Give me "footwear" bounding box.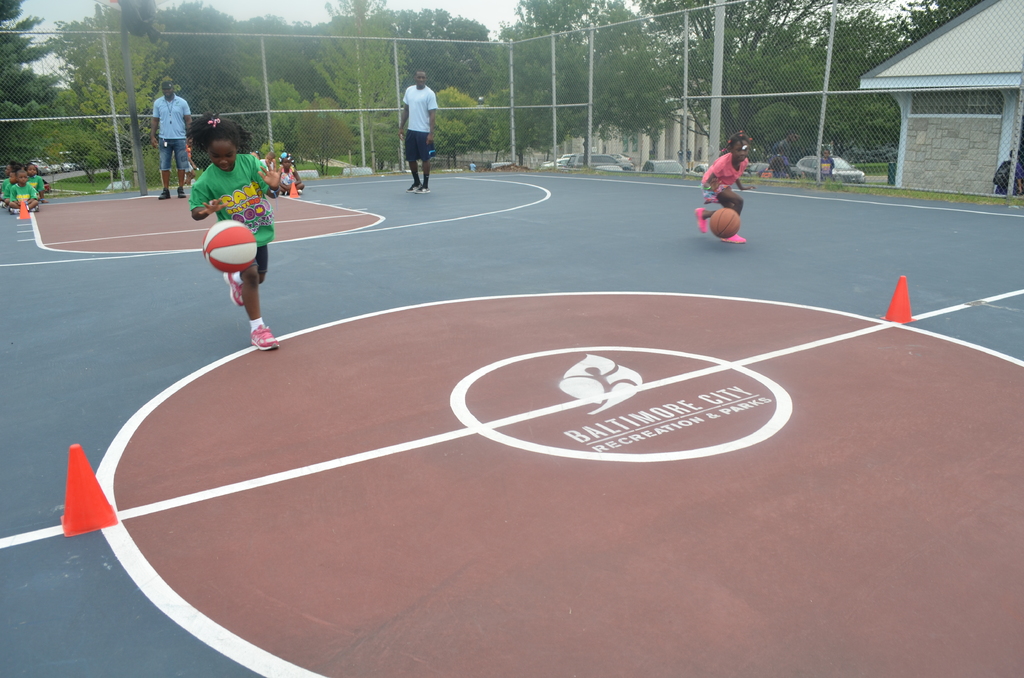
left=253, top=325, right=280, bottom=352.
